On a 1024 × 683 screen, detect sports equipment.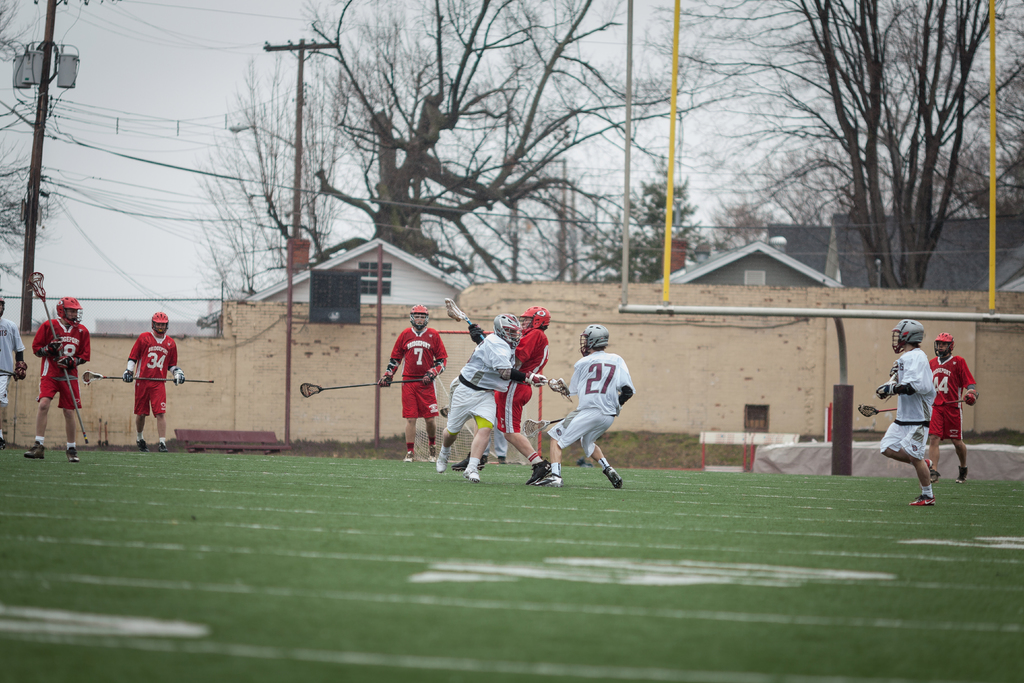
(493, 309, 525, 349).
